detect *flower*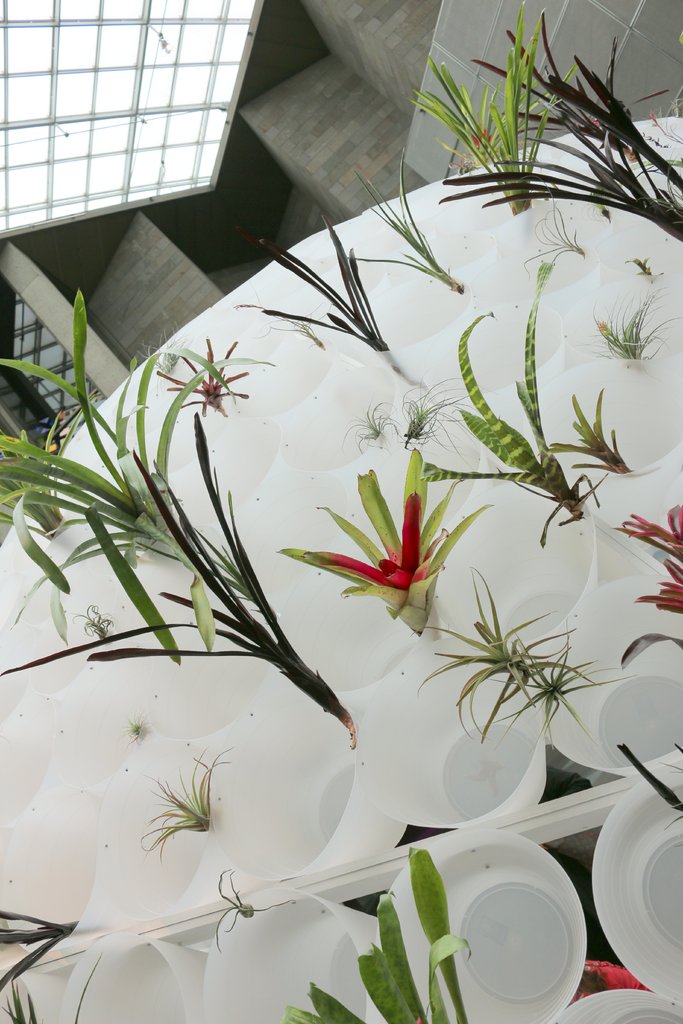
(x1=275, y1=442, x2=496, y2=638)
